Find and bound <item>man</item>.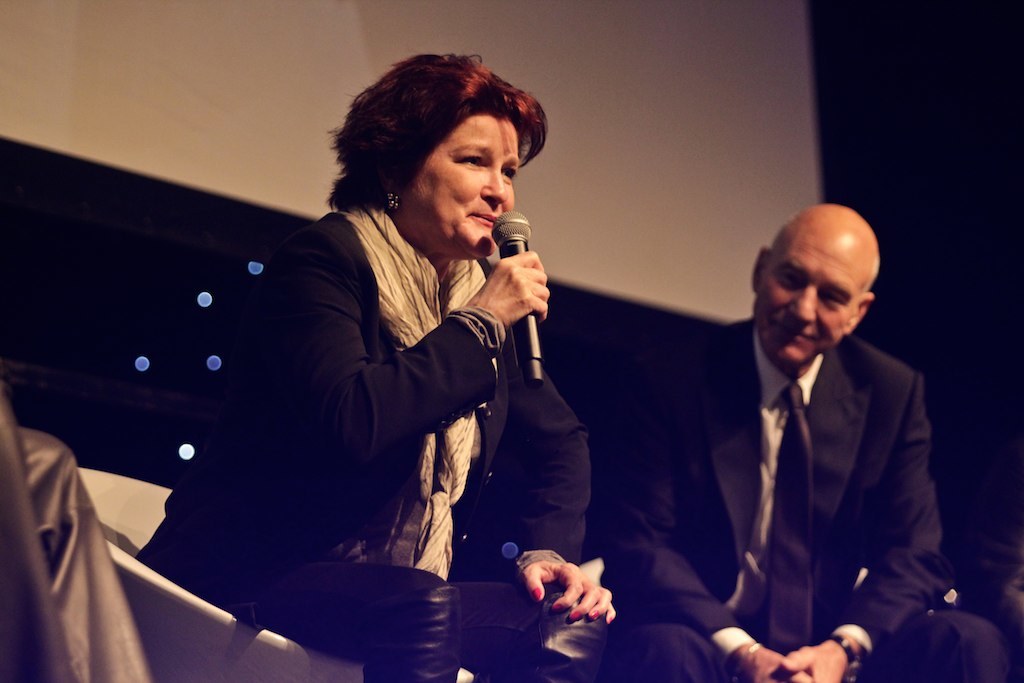
Bound: {"x1": 686, "y1": 190, "x2": 954, "y2": 682}.
